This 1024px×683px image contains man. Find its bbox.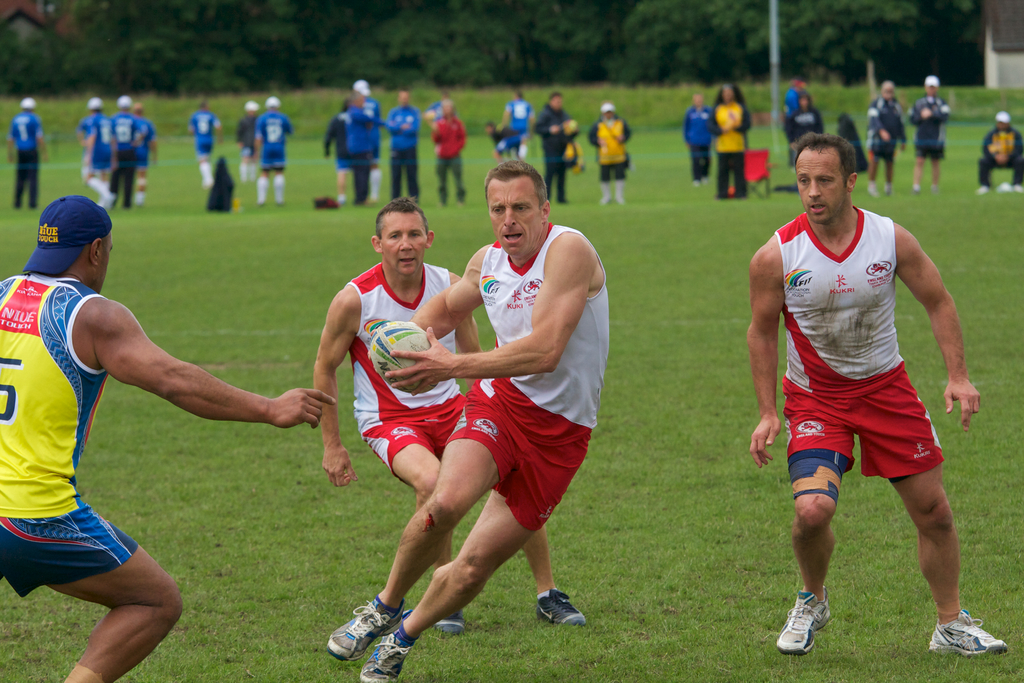
{"left": 750, "top": 131, "right": 1007, "bottom": 657}.
